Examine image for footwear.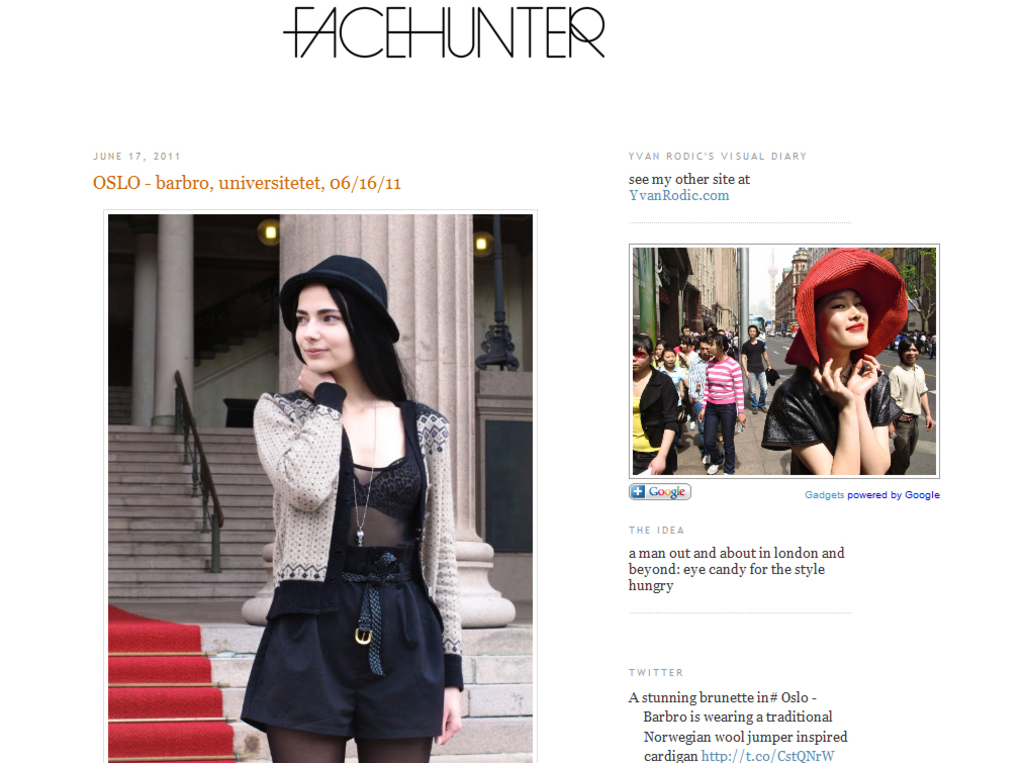
Examination result: [706, 463, 718, 476].
